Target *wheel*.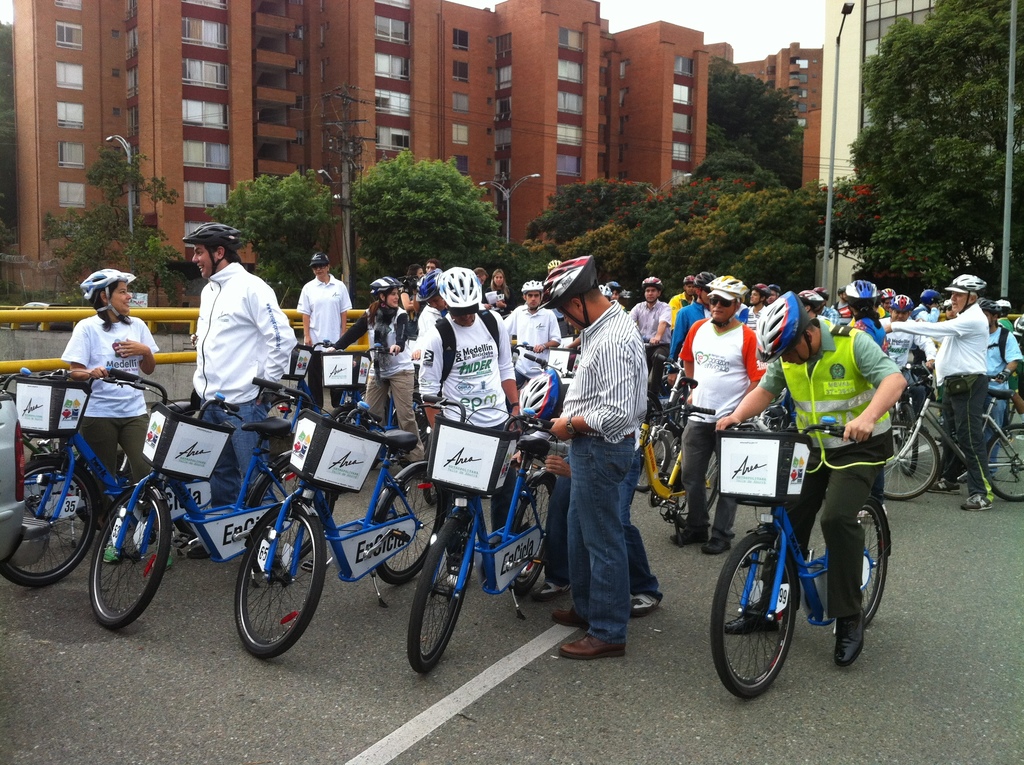
Target region: 851, 499, 897, 619.
